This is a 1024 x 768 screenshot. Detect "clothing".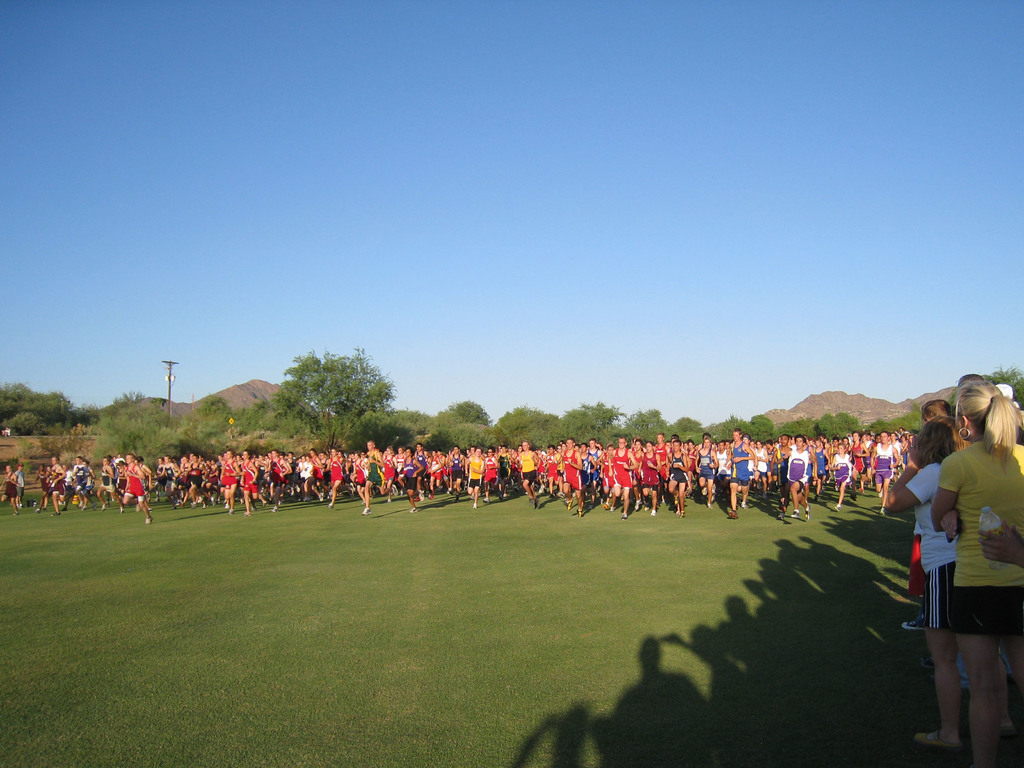
[660,443,668,472].
